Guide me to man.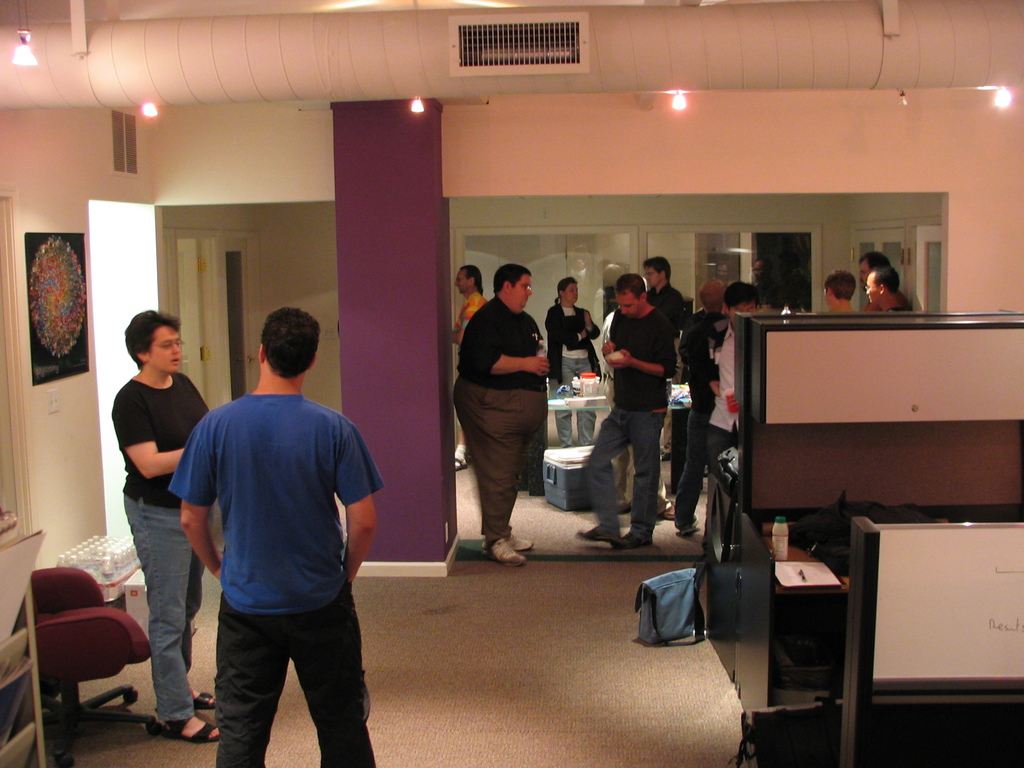
Guidance: 162, 307, 381, 767.
